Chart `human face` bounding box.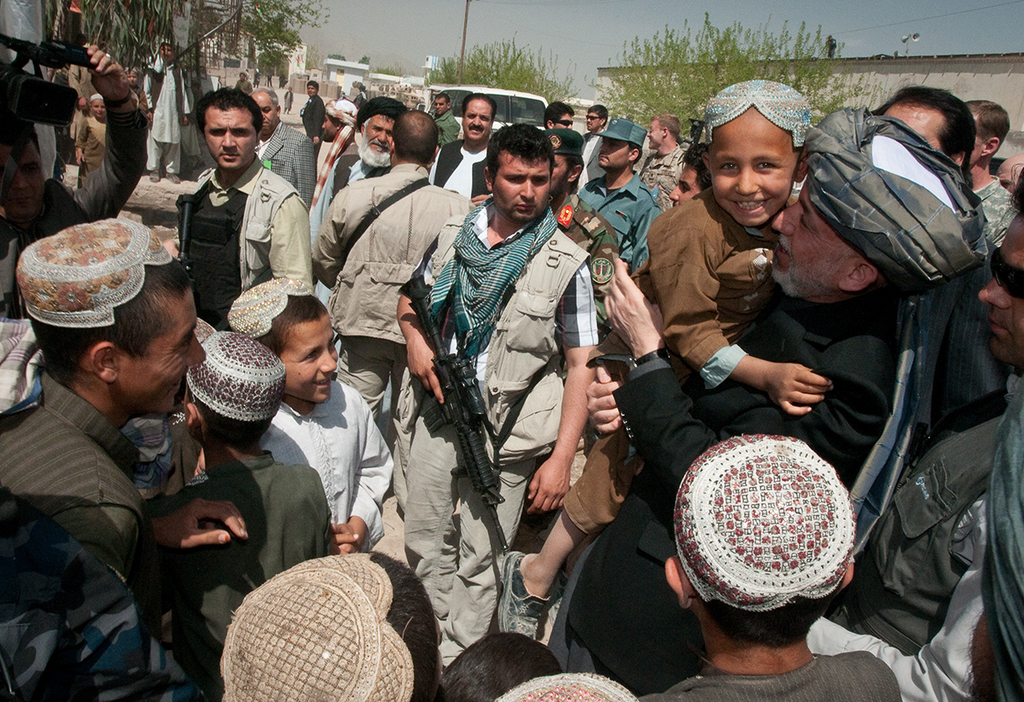
Charted: box=[360, 114, 395, 165].
